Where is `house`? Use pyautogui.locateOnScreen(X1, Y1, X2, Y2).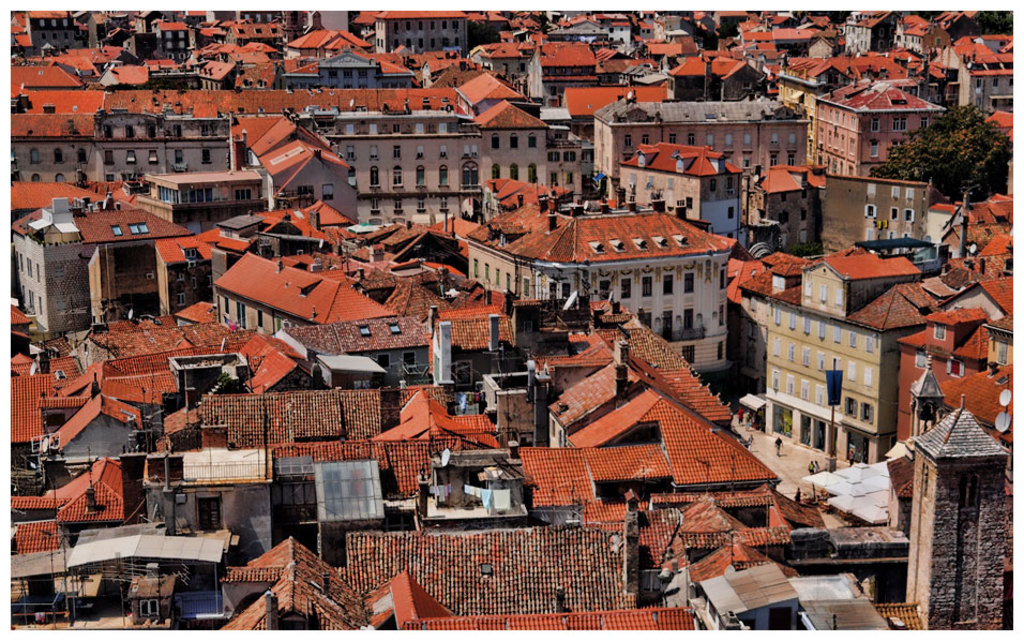
pyautogui.locateOnScreen(587, 93, 813, 202).
